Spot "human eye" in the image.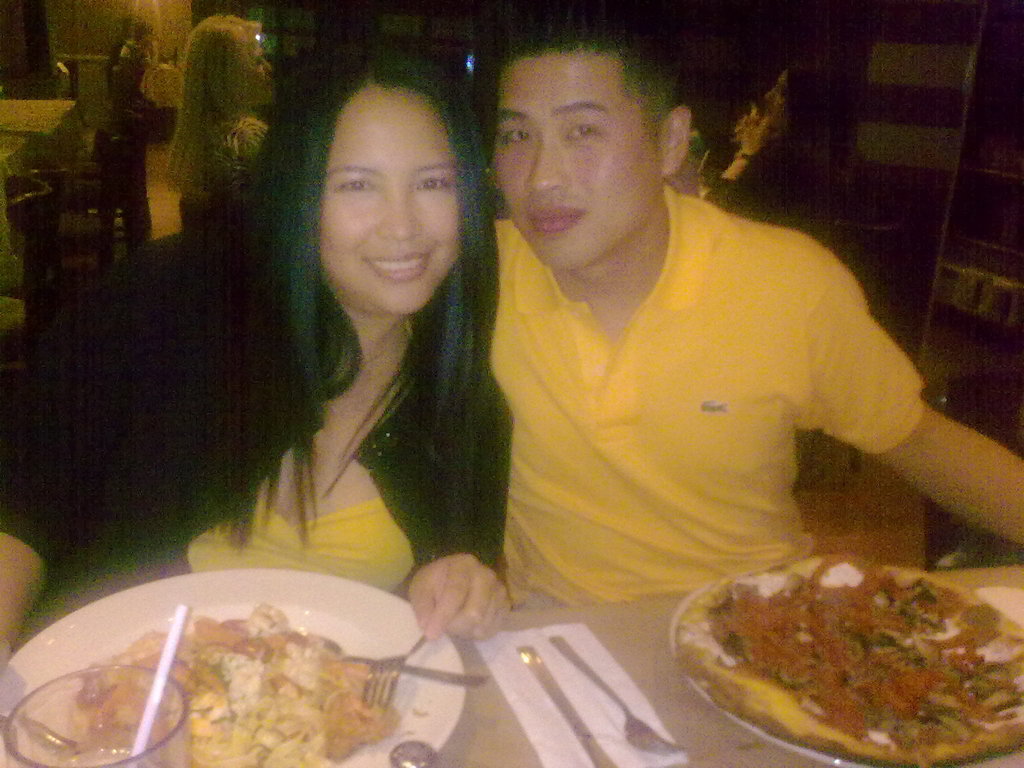
"human eye" found at box=[412, 172, 454, 192].
